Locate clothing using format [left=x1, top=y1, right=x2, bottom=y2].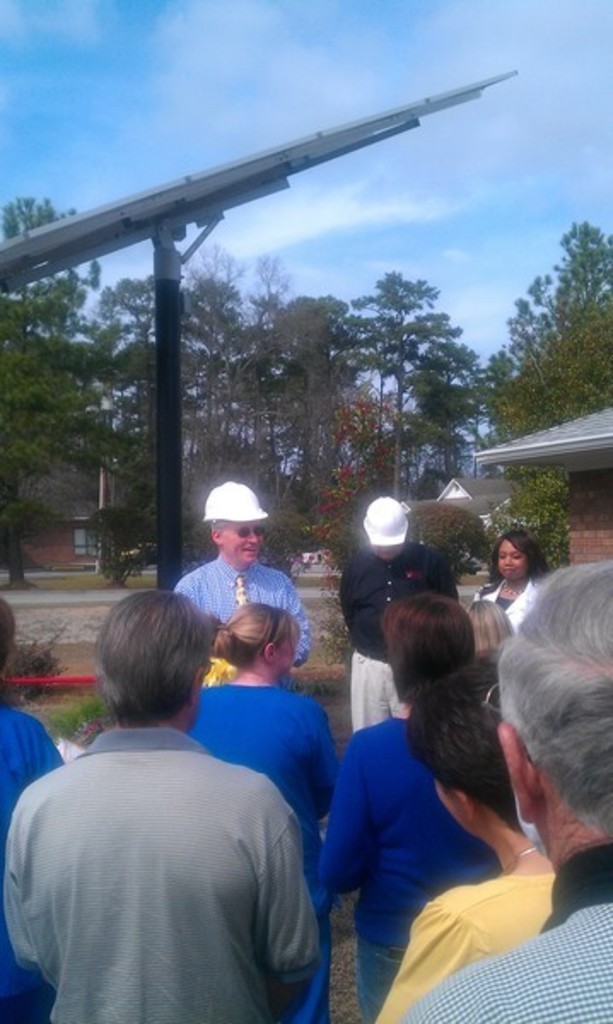
[left=2, top=727, right=323, bottom=1022].
